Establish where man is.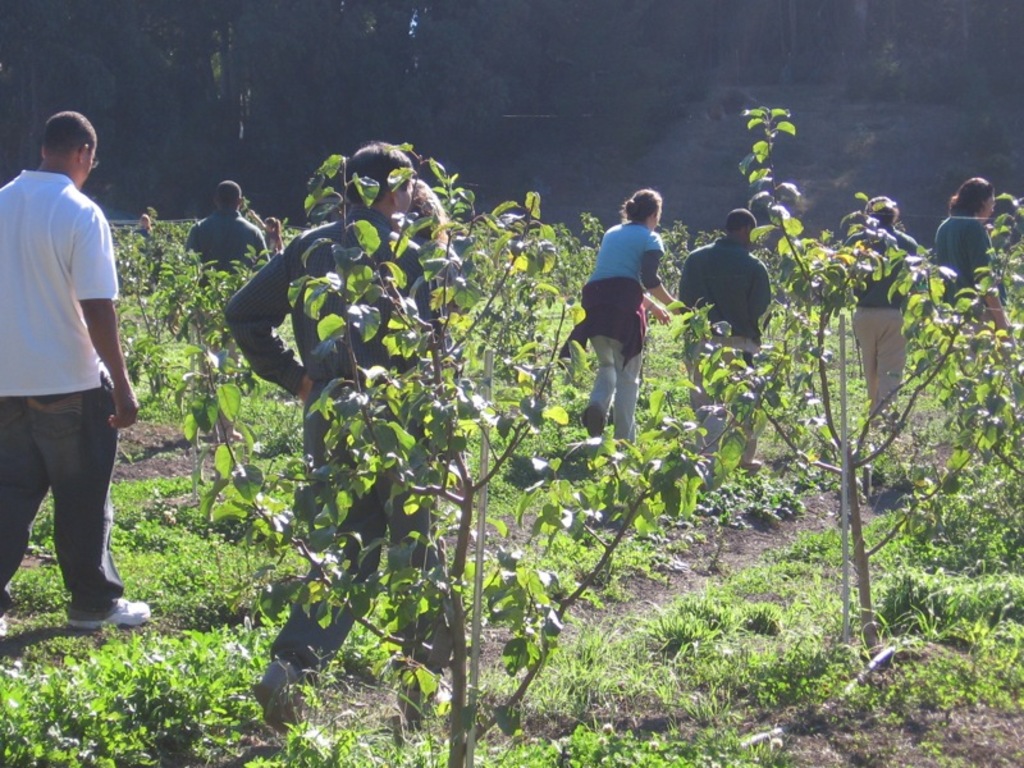
Established at x1=934, y1=174, x2=1016, y2=434.
